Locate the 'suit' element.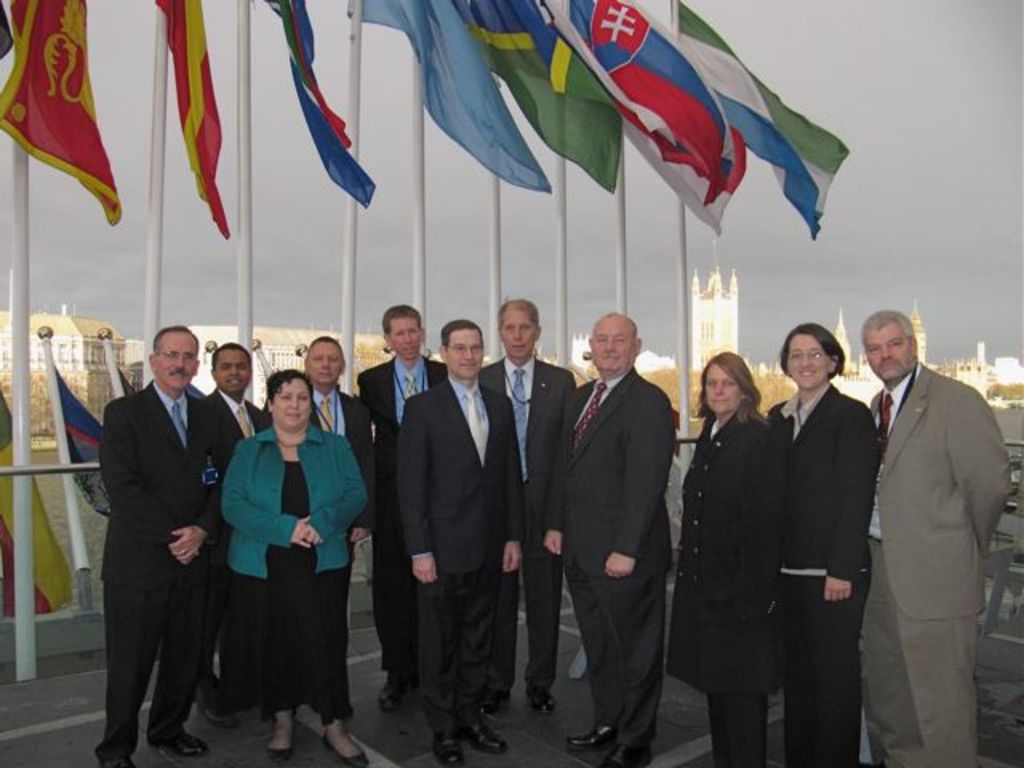
Element bbox: 392, 373, 528, 738.
